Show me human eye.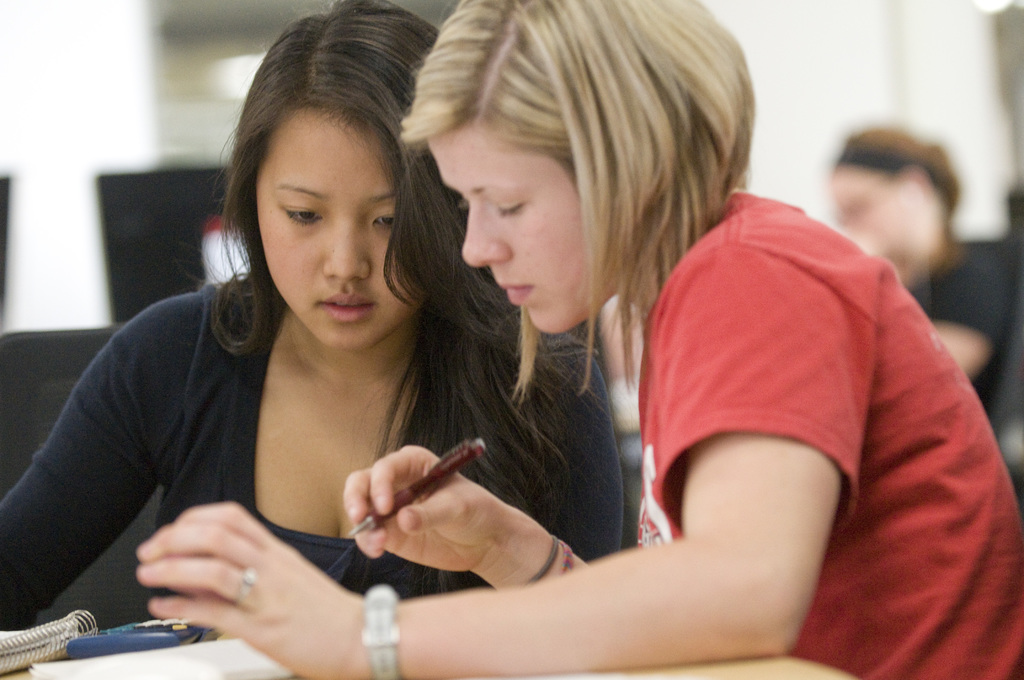
human eye is here: {"left": 283, "top": 204, "right": 328, "bottom": 227}.
